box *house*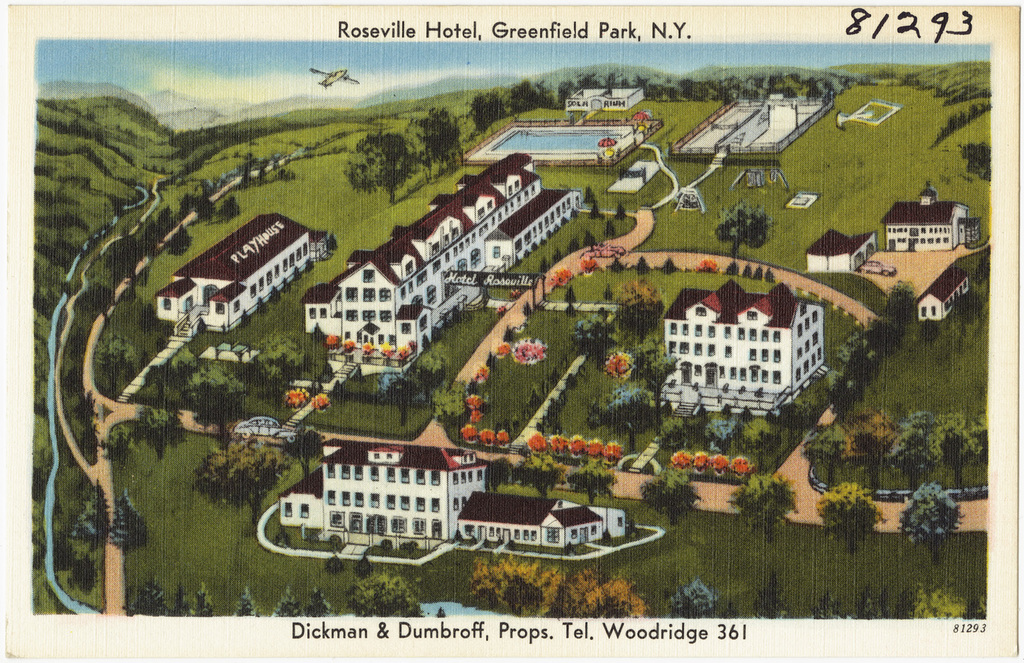
x1=557, y1=76, x2=657, y2=122
